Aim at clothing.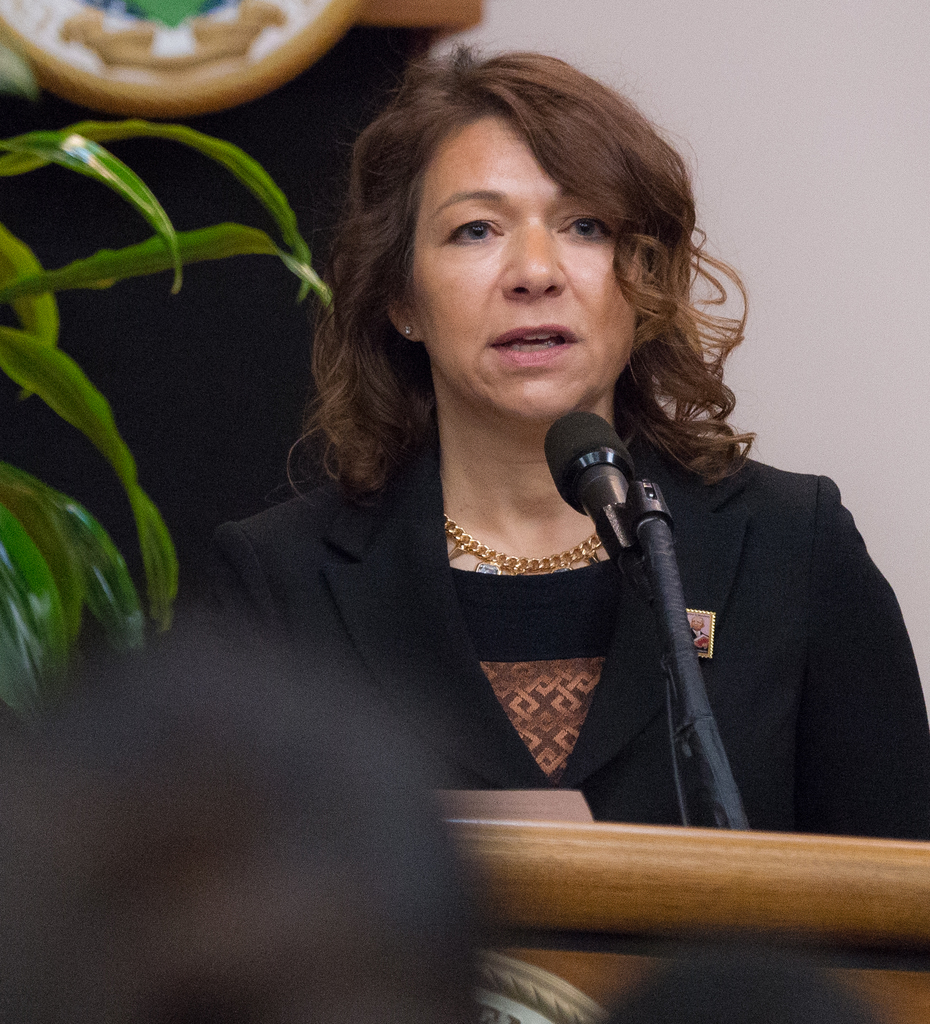
Aimed at [left=196, top=372, right=929, bottom=1023].
